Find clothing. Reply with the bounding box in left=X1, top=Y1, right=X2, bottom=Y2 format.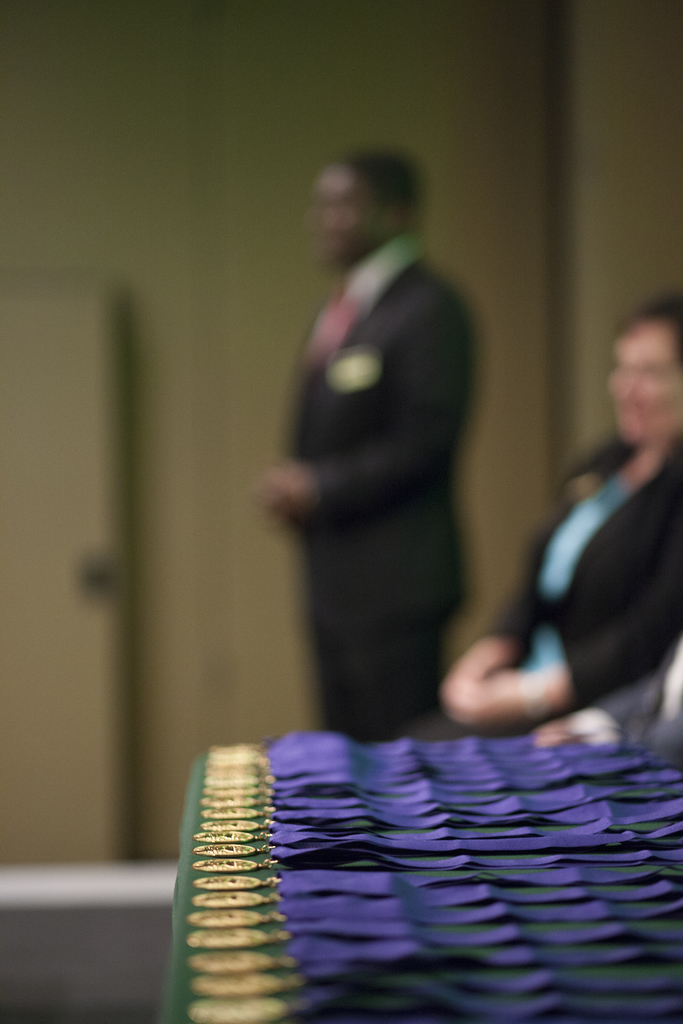
left=276, top=234, right=468, bottom=746.
